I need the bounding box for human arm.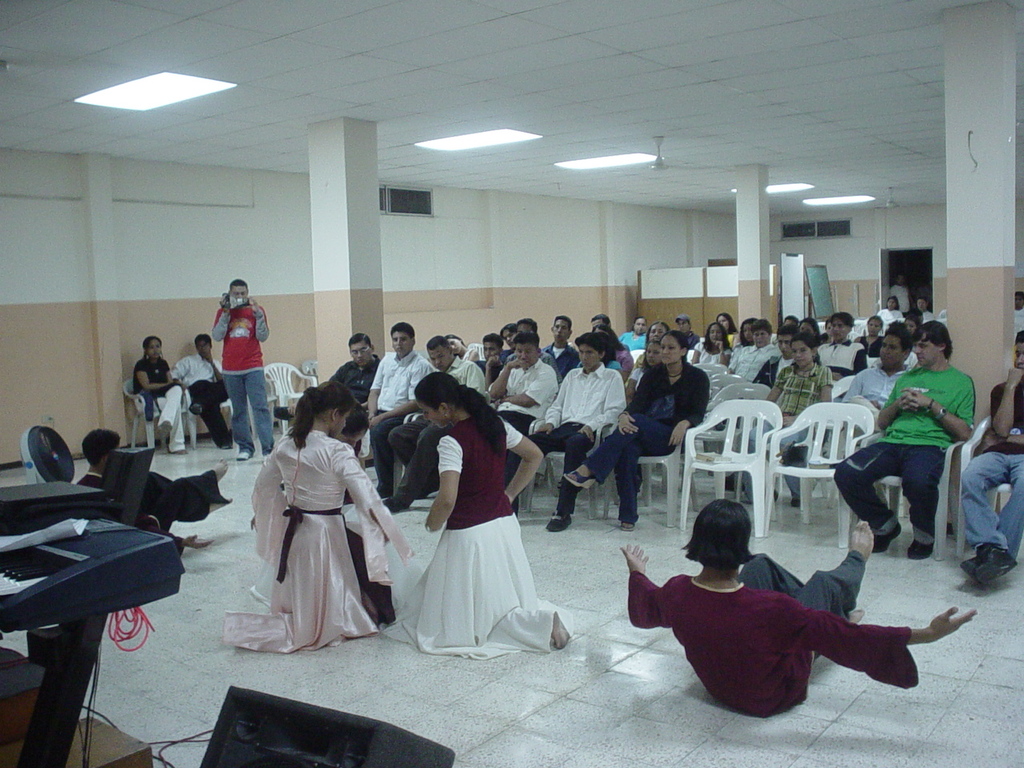
Here it is: (x1=138, y1=358, x2=176, y2=398).
